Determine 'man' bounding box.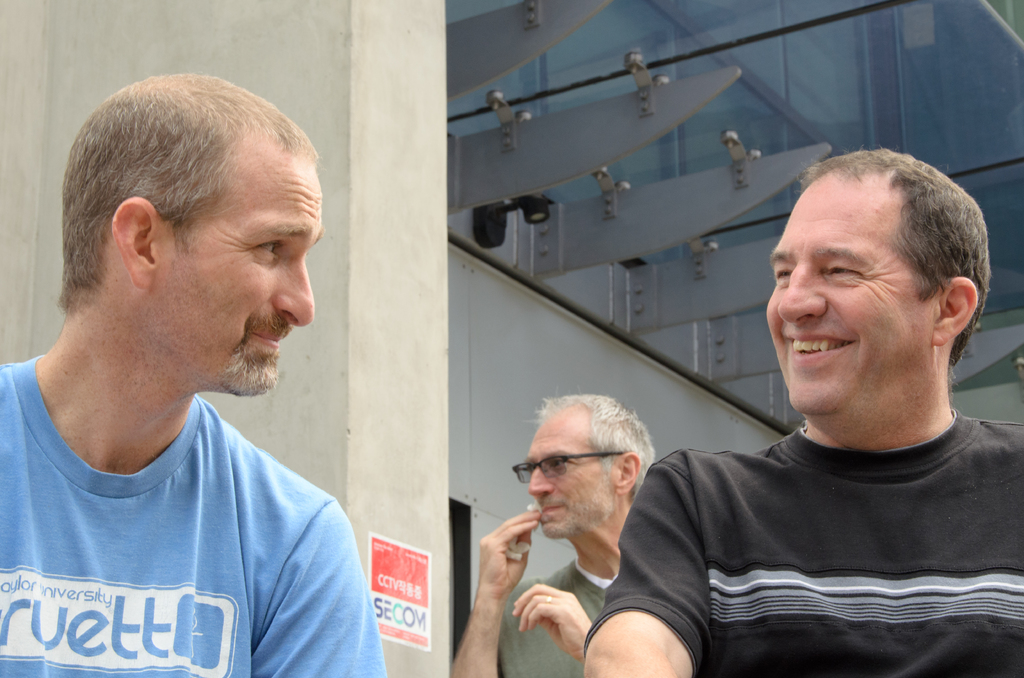
Determined: bbox=[444, 390, 708, 675].
